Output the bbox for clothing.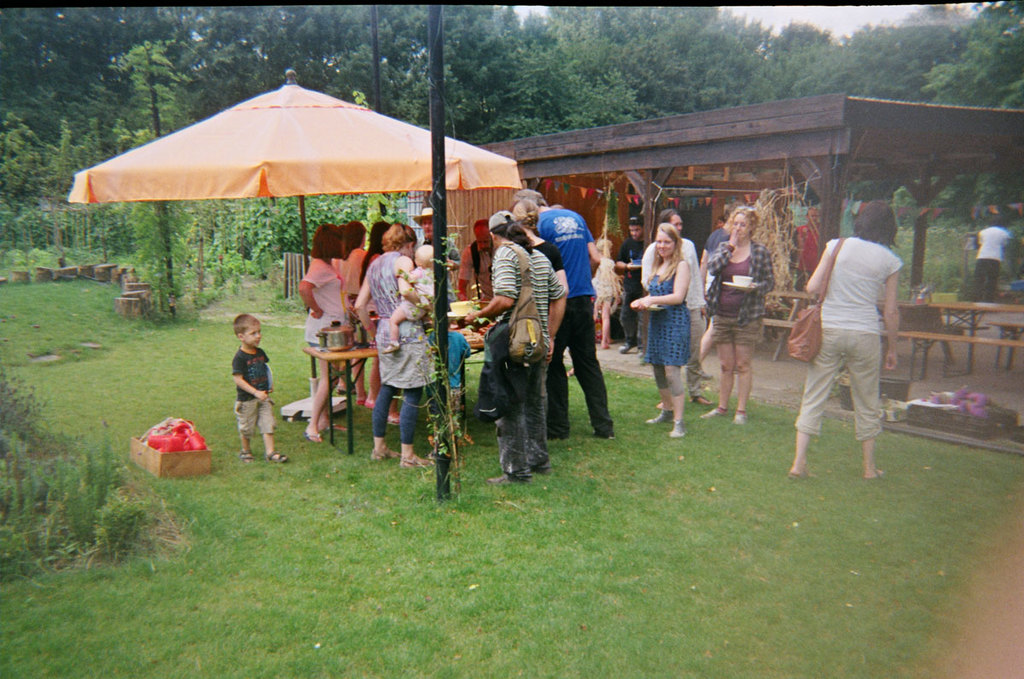
select_region(618, 237, 650, 336).
